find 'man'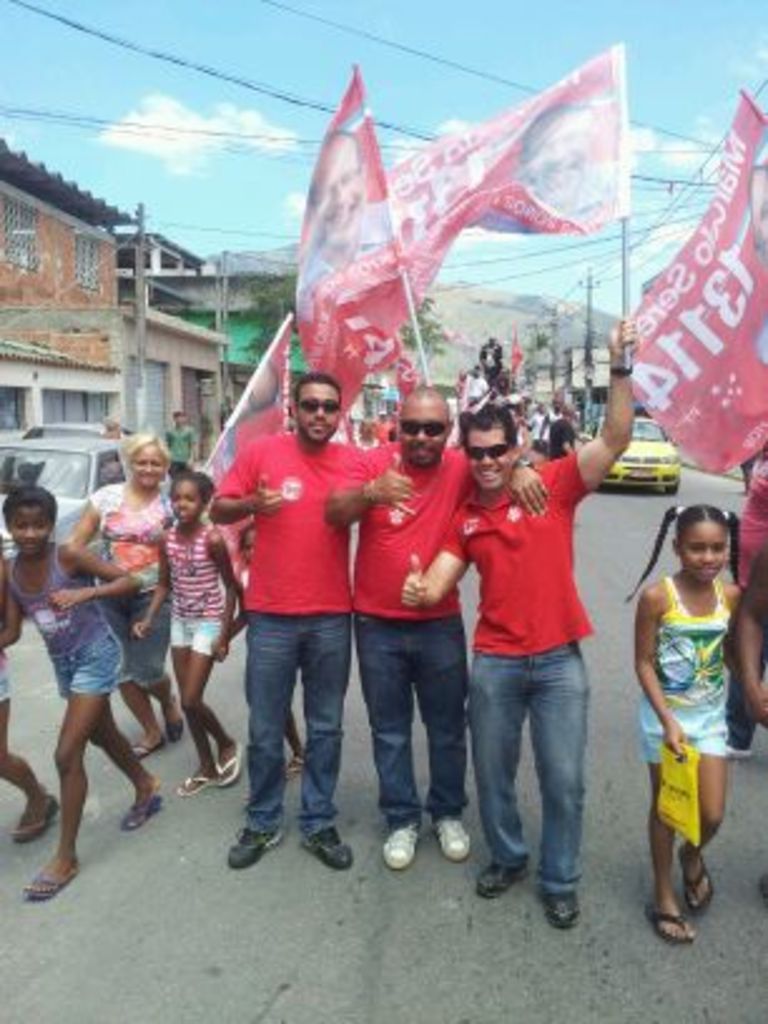
(left=166, top=404, right=211, bottom=484)
